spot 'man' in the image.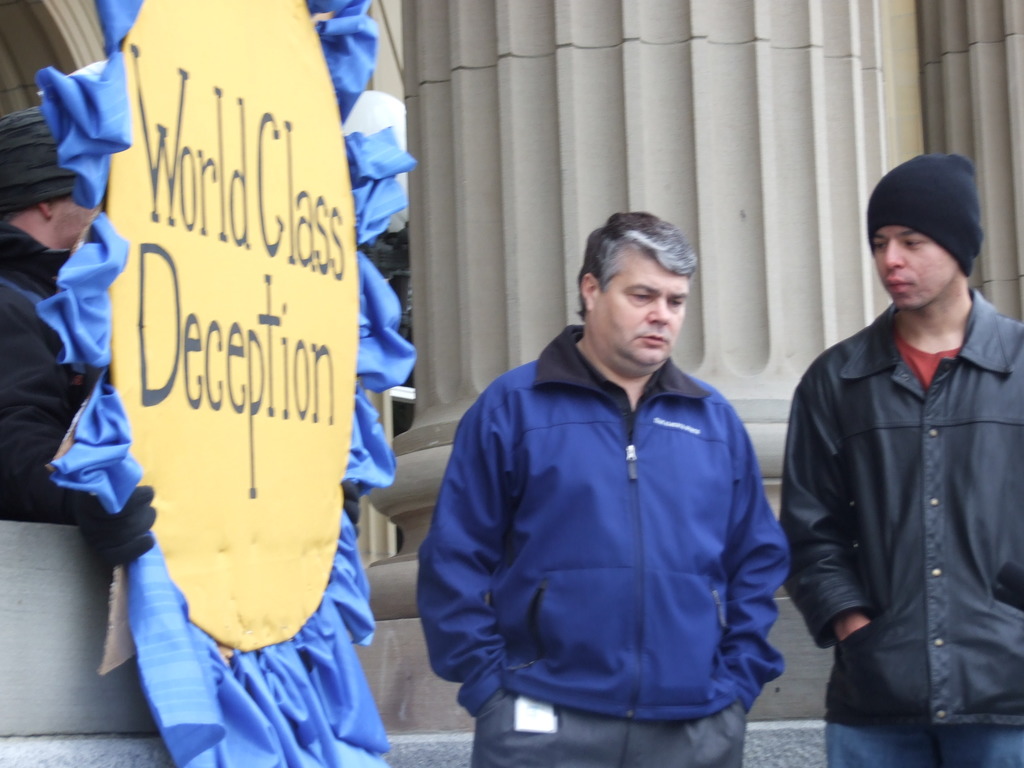
'man' found at Rect(422, 207, 792, 767).
